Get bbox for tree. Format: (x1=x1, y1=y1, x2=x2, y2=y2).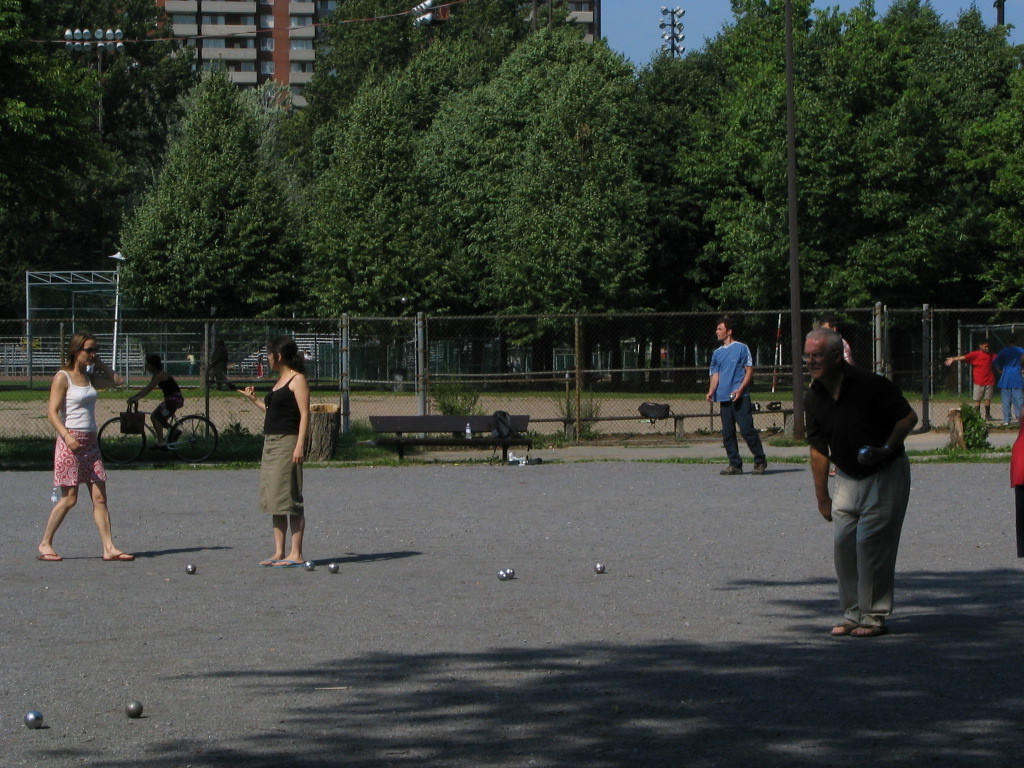
(x1=299, y1=0, x2=413, y2=129).
